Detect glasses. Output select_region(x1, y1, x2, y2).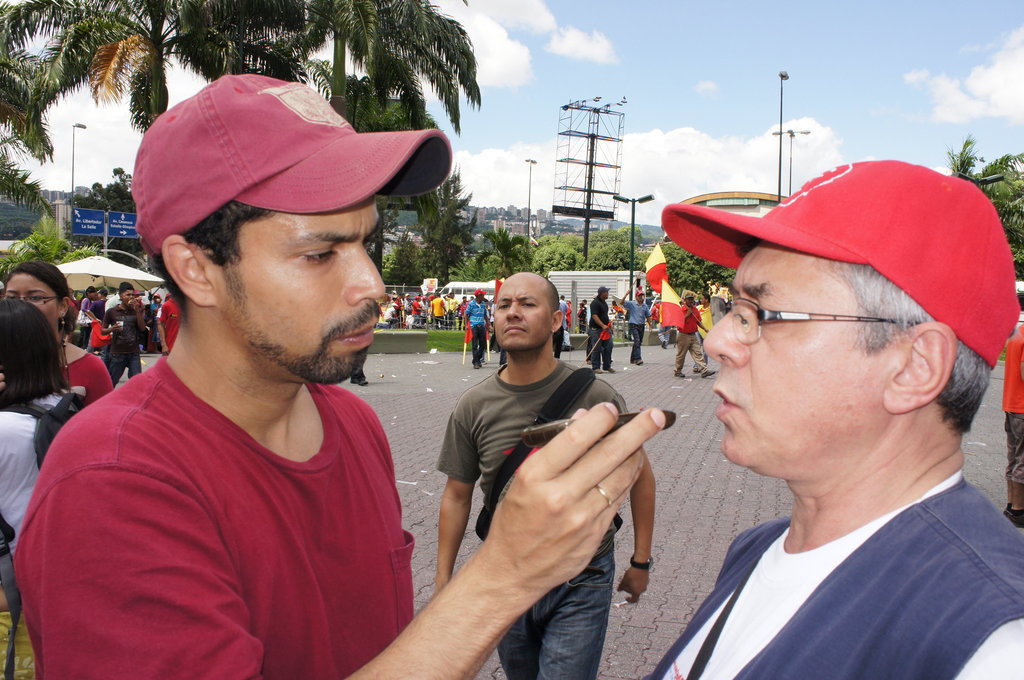
select_region(726, 298, 900, 348).
